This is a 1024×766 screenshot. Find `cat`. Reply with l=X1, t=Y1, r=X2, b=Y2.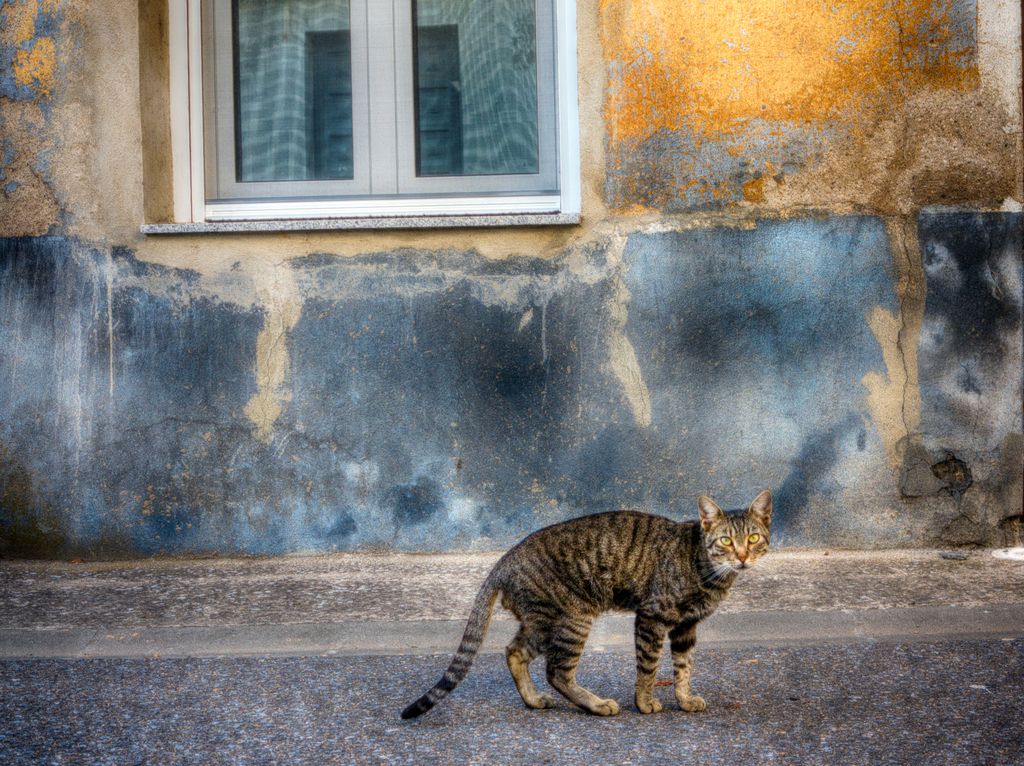
l=404, t=490, r=771, b=722.
